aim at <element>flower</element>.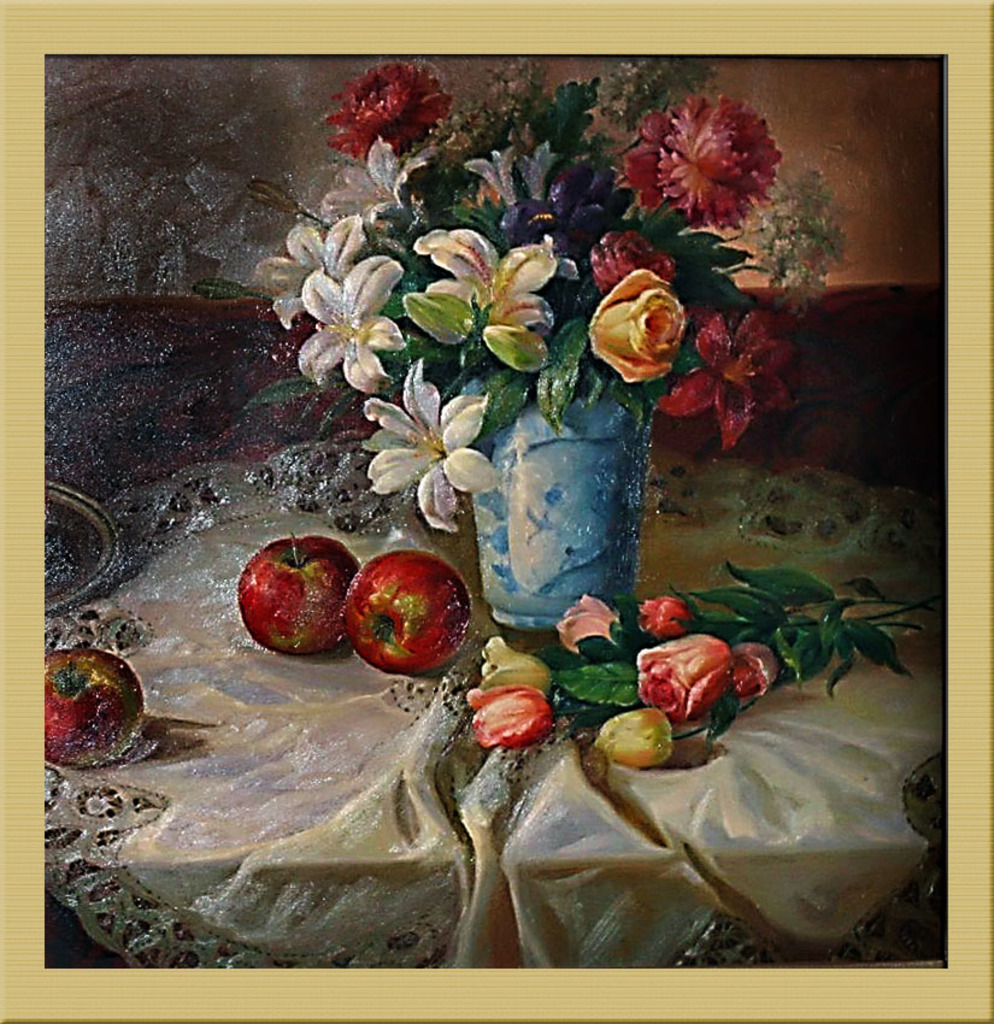
Aimed at l=294, t=253, r=412, b=393.
